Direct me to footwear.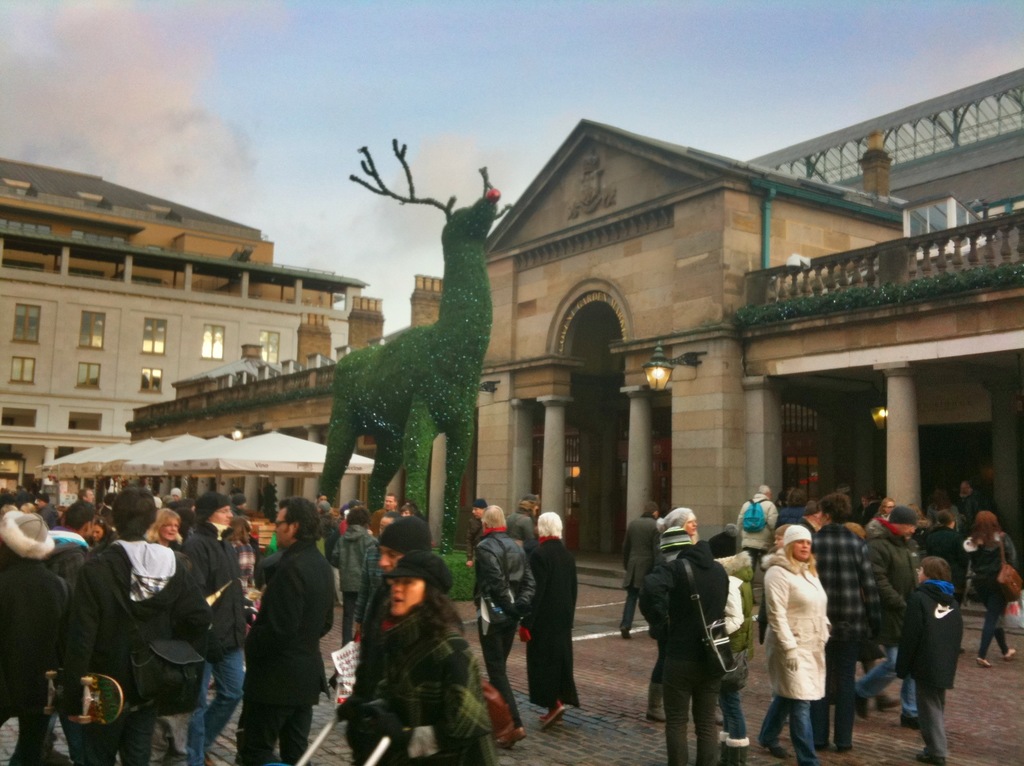
Direction: (left=538, top=700, right=568, bottom=728).
